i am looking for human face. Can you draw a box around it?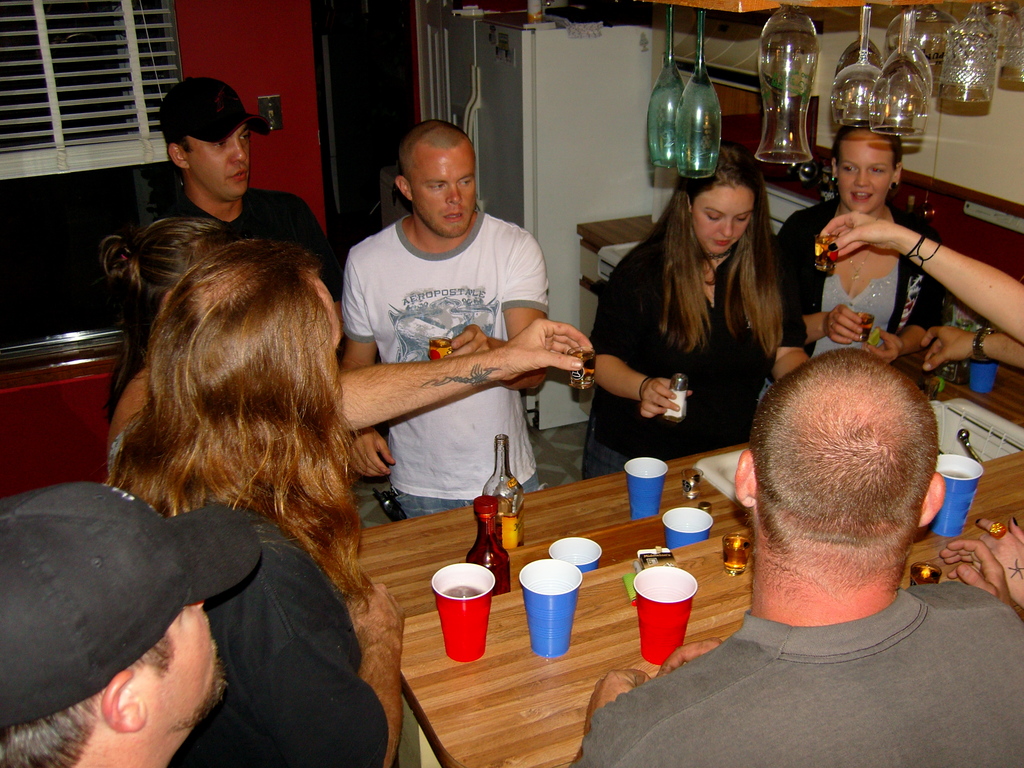
Sure, the bounding box is (411,147,478,237).
